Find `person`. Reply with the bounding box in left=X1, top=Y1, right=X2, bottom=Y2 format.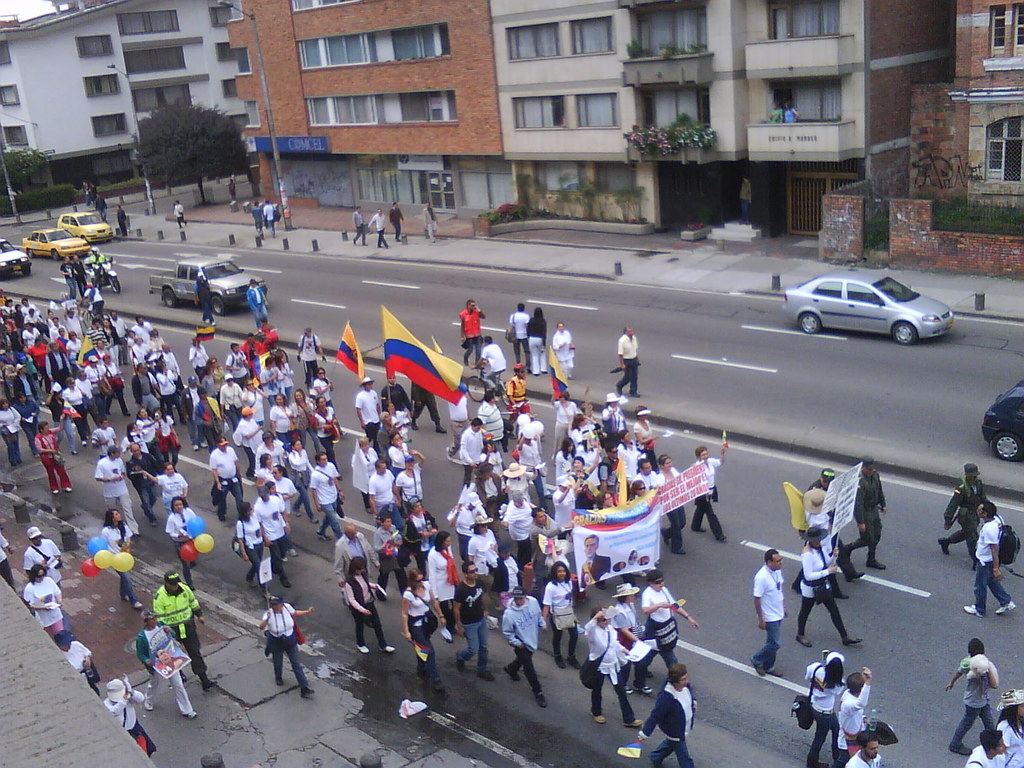
left=551, top=322, right=575, bottom=379.
